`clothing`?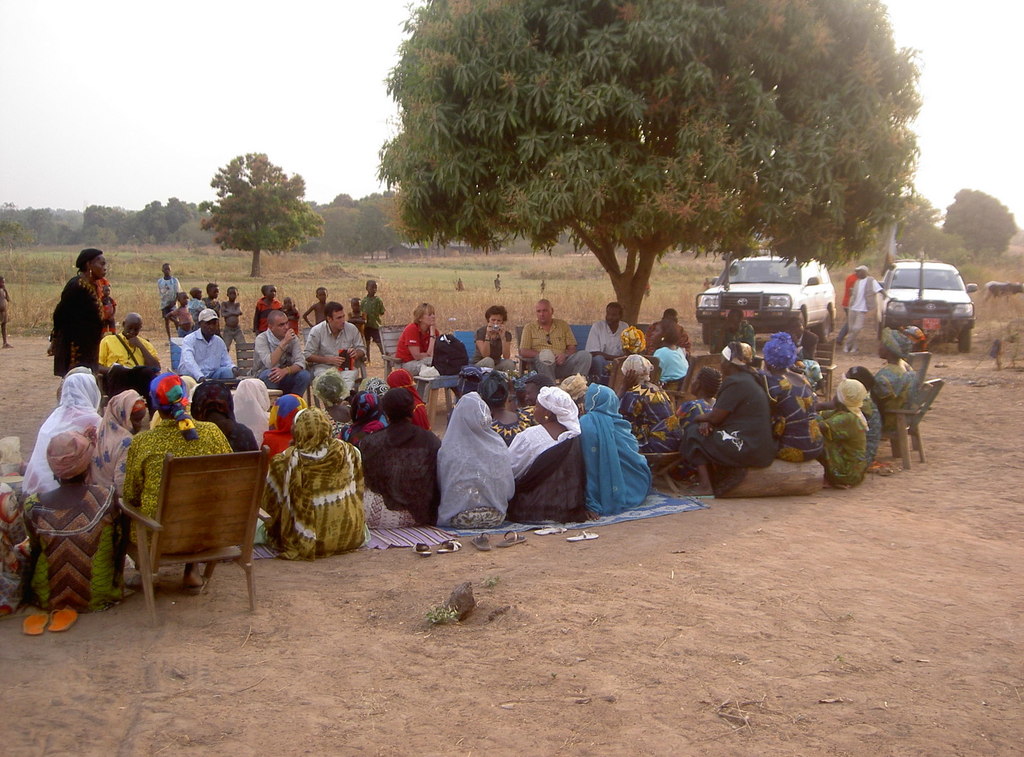
BBox(586, 317, 633, 377)
